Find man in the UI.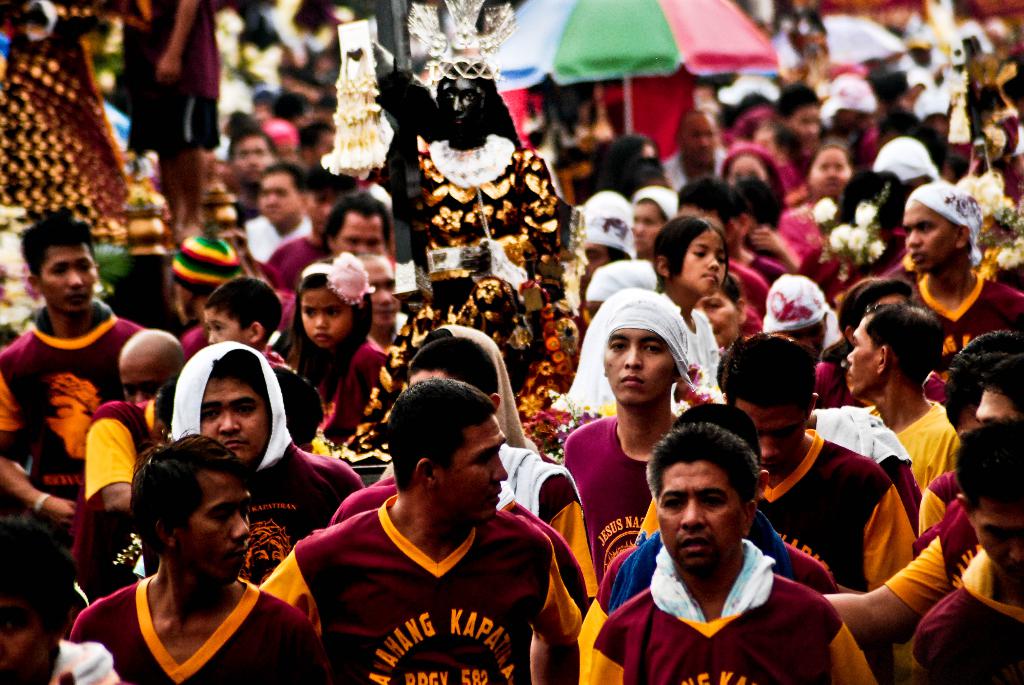
UI element at [895, 177, 1023, 374].
